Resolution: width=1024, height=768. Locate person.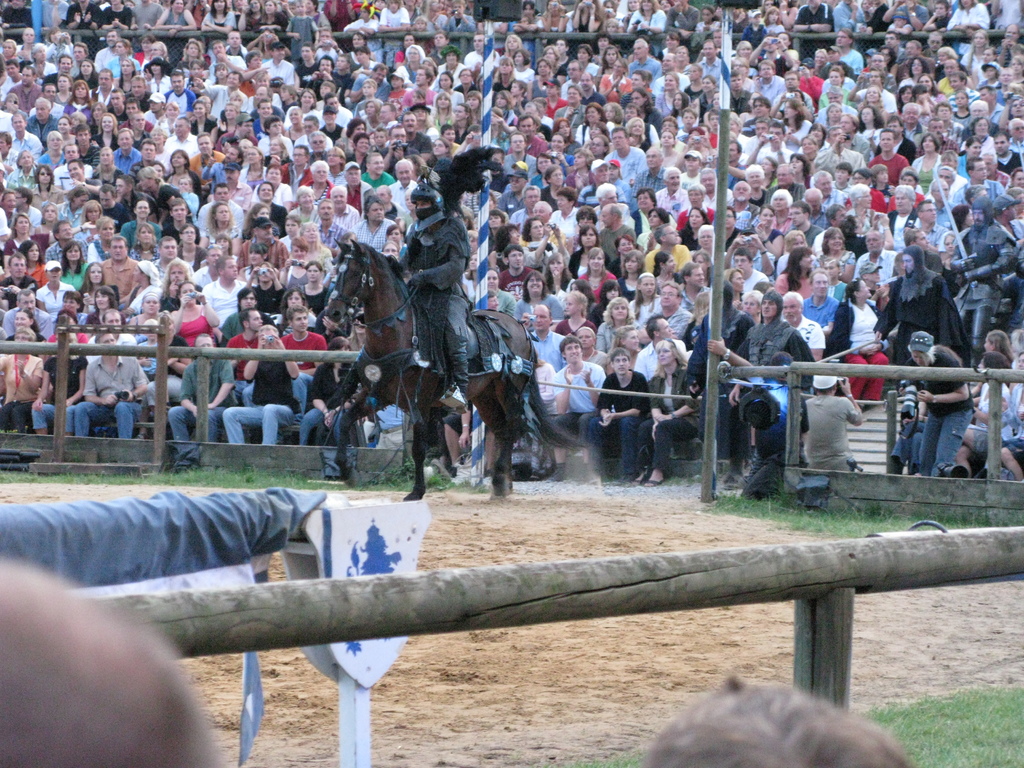
(39,159,64,199).
